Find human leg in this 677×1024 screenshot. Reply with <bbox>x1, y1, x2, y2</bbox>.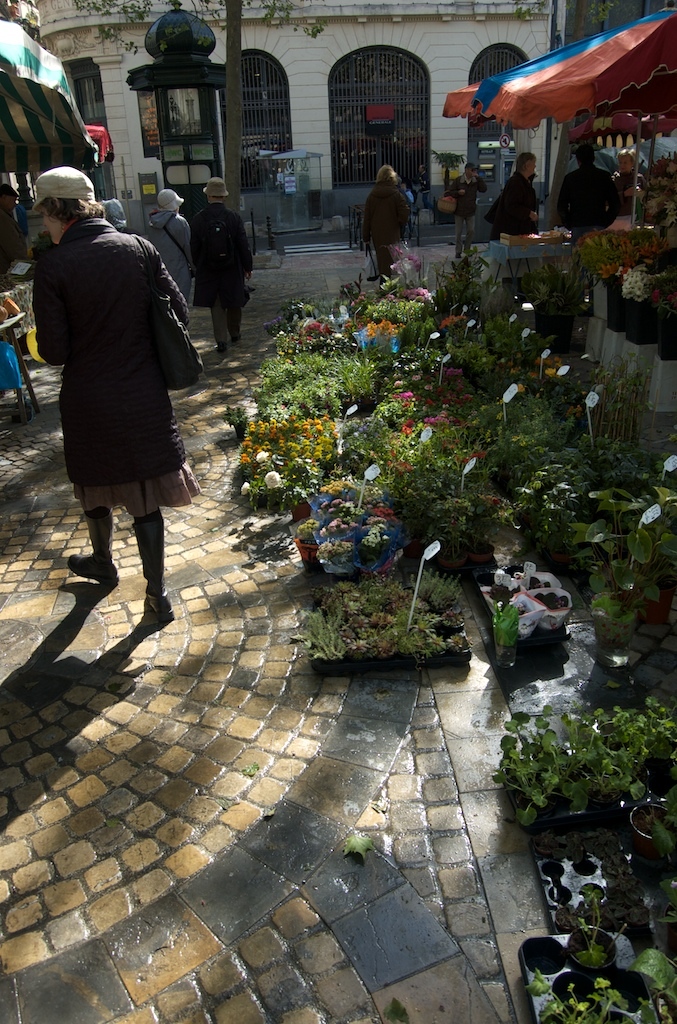
<bbox>70, 508, 118, 579</bbox>.
